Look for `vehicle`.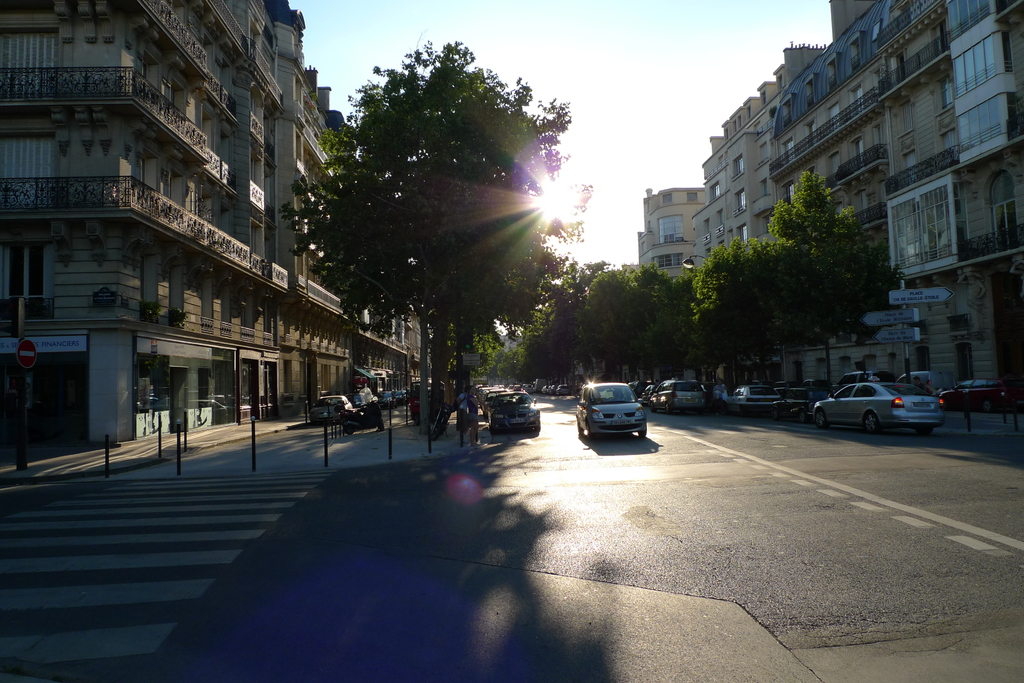
Found: [641,380,708,410].
